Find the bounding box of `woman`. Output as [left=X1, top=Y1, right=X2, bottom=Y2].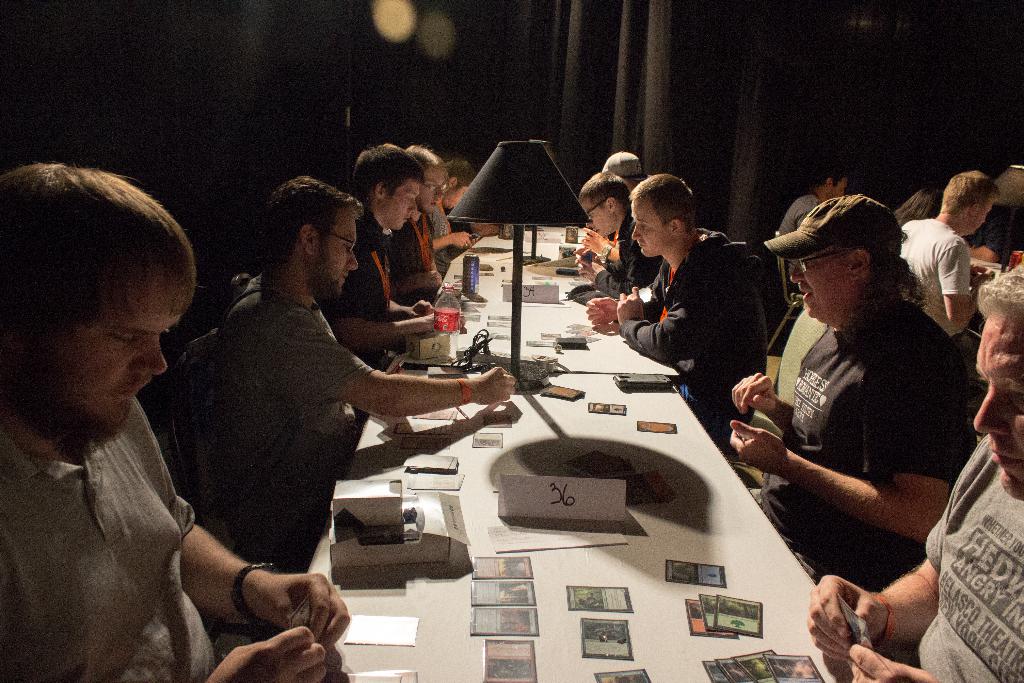
[left=895, top=183, right=947, bottom=228].
